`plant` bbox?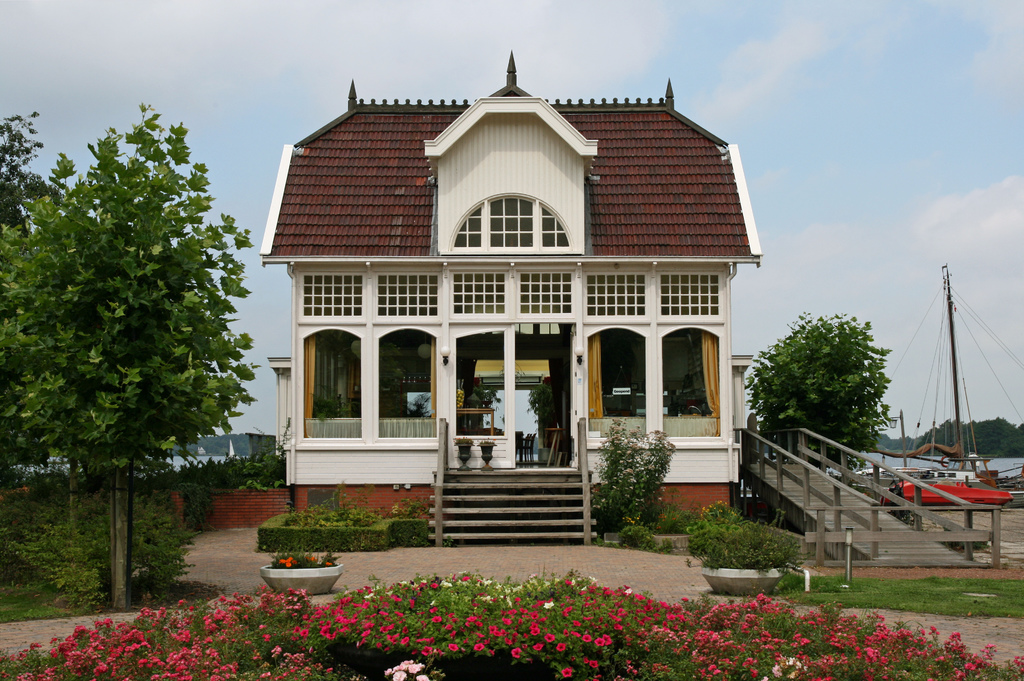
crop(479, 438, 504, 449)
